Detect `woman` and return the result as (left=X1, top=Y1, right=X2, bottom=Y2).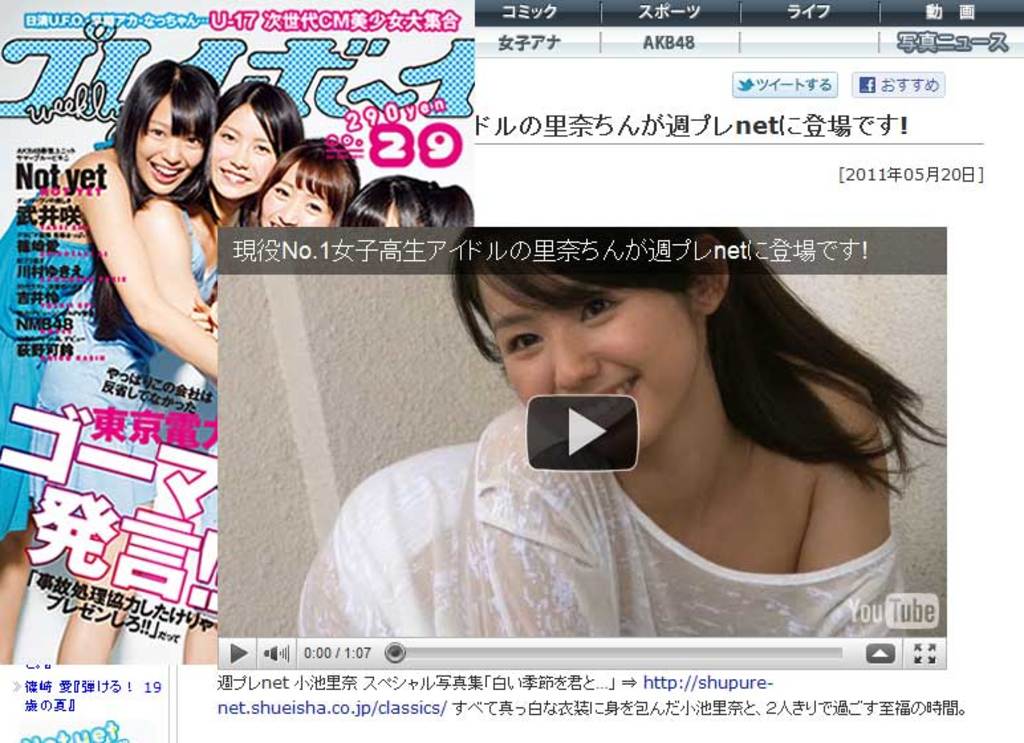
(left=0, top=57, right=228, bottom=665).
